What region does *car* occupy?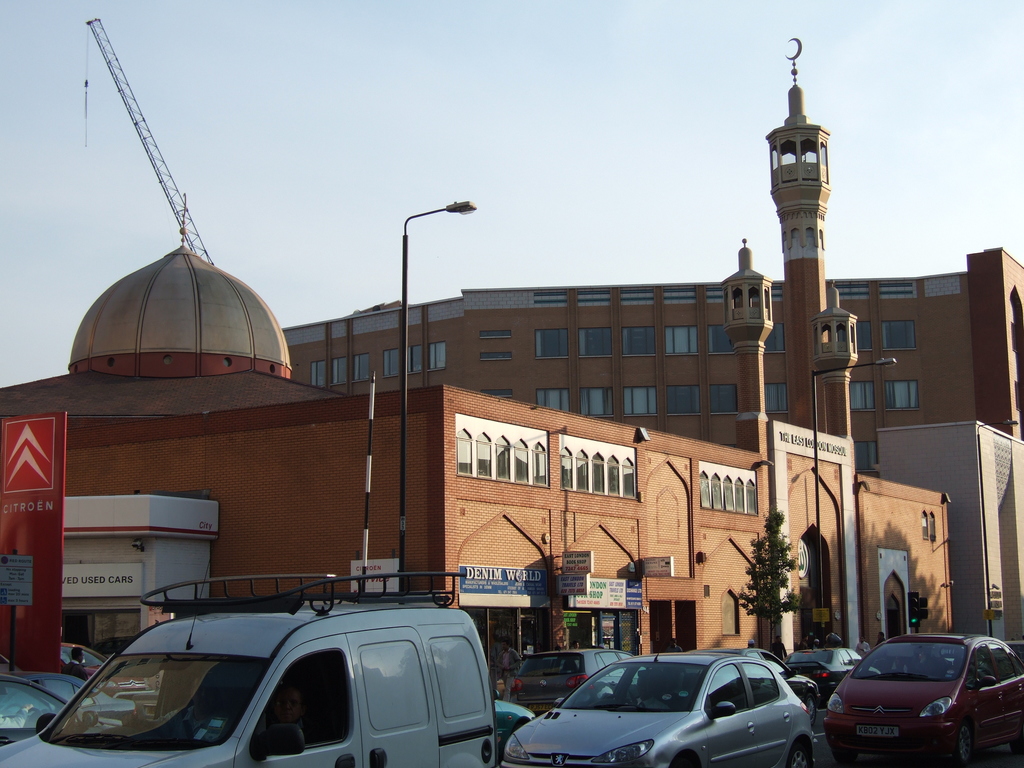
bbox=[0, 673, 139, 746].
